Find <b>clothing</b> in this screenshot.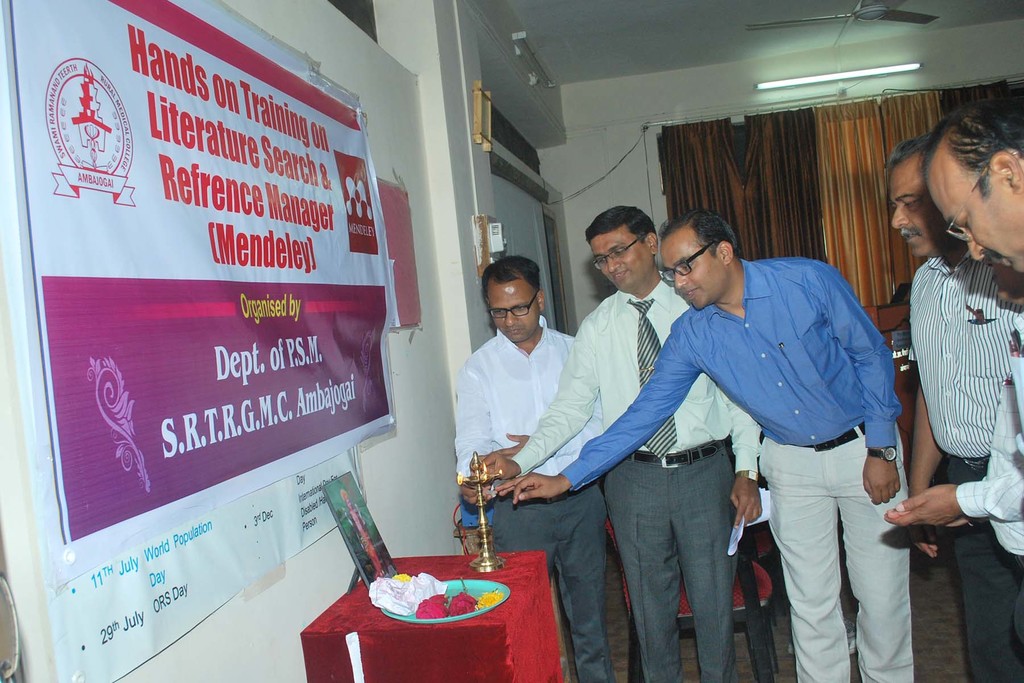
The bounding box for <b>clothing</b> is <region>956, 315, 1023, 645</region>.
